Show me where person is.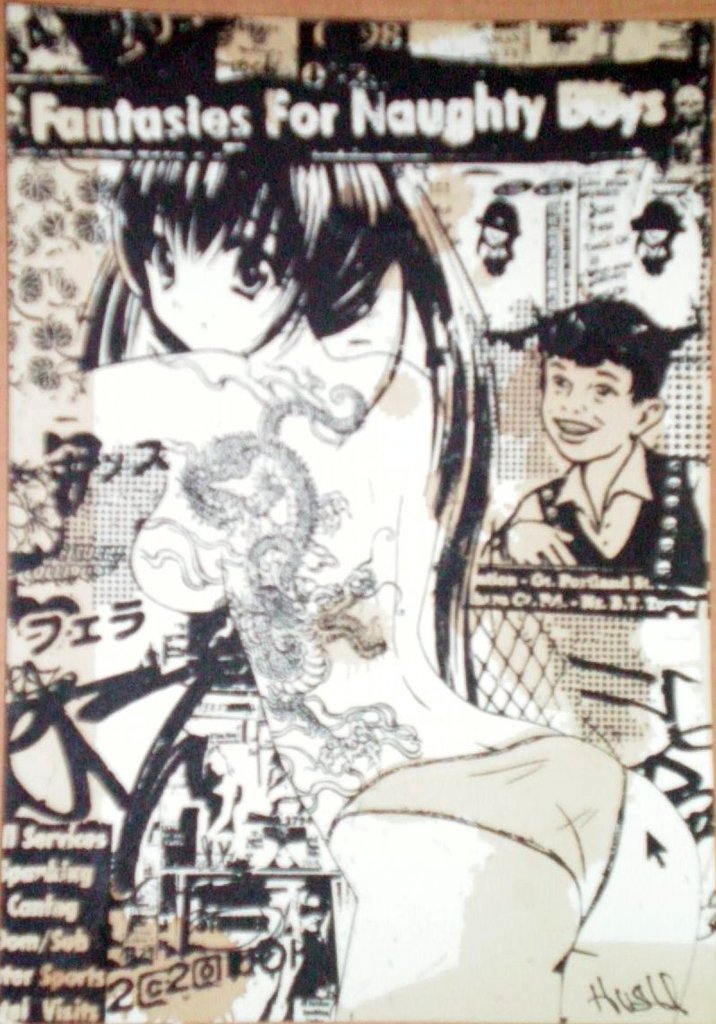
person is at Rect(476, 297, 715, 804).
